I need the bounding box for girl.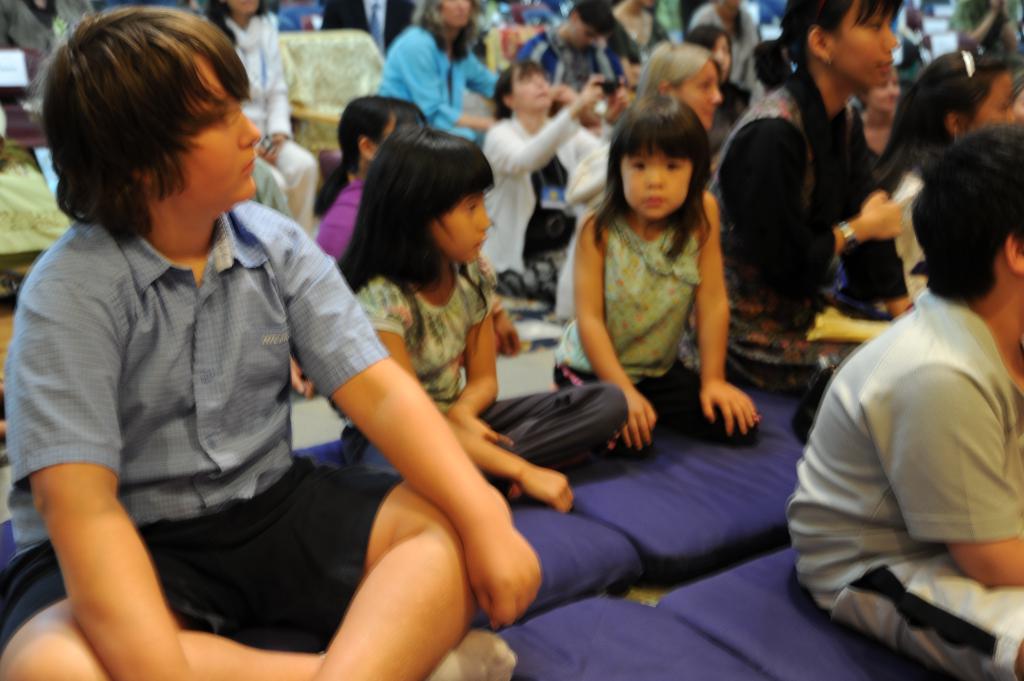
Here it is: (340, 118, 630, 508).
